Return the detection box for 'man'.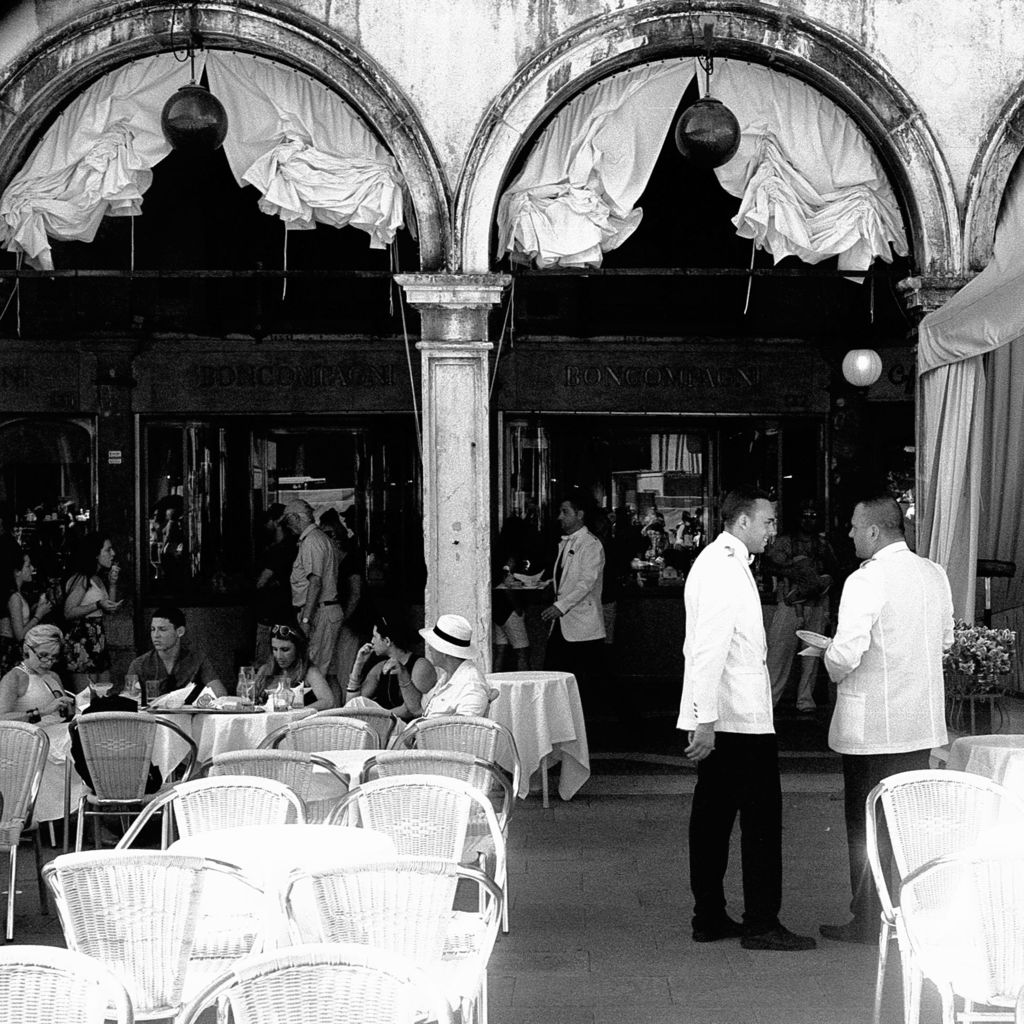
locate(534, 492, 618, 748).
